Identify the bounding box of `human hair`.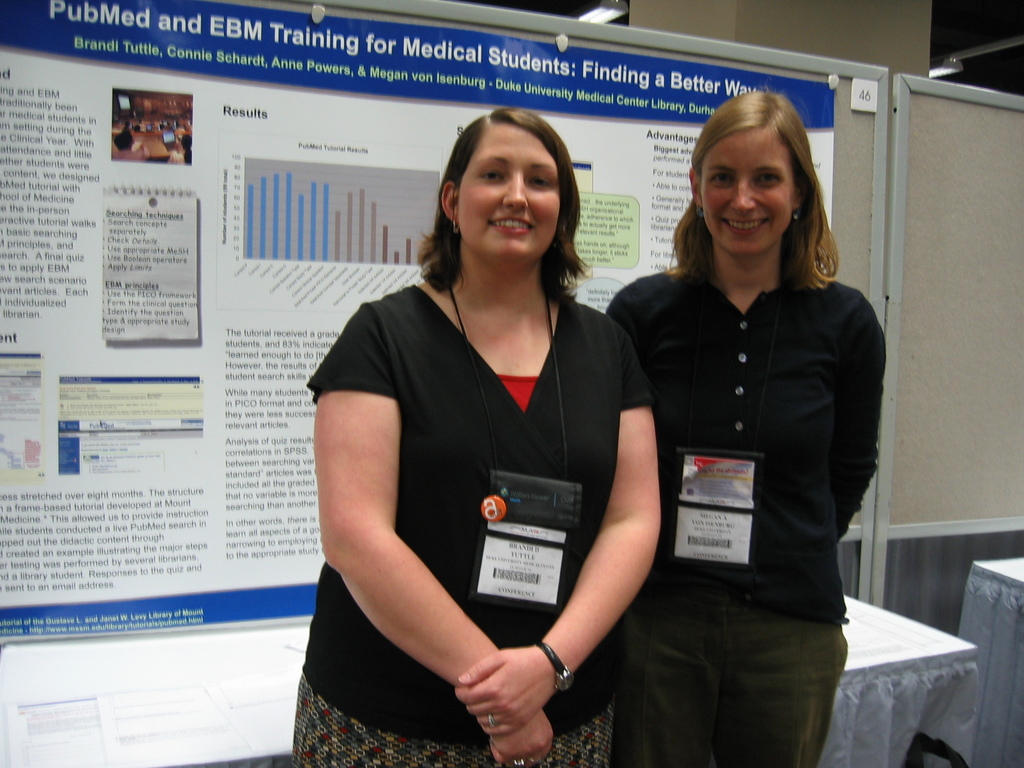
x1=435, y1=100, x2=575, y2=335.
